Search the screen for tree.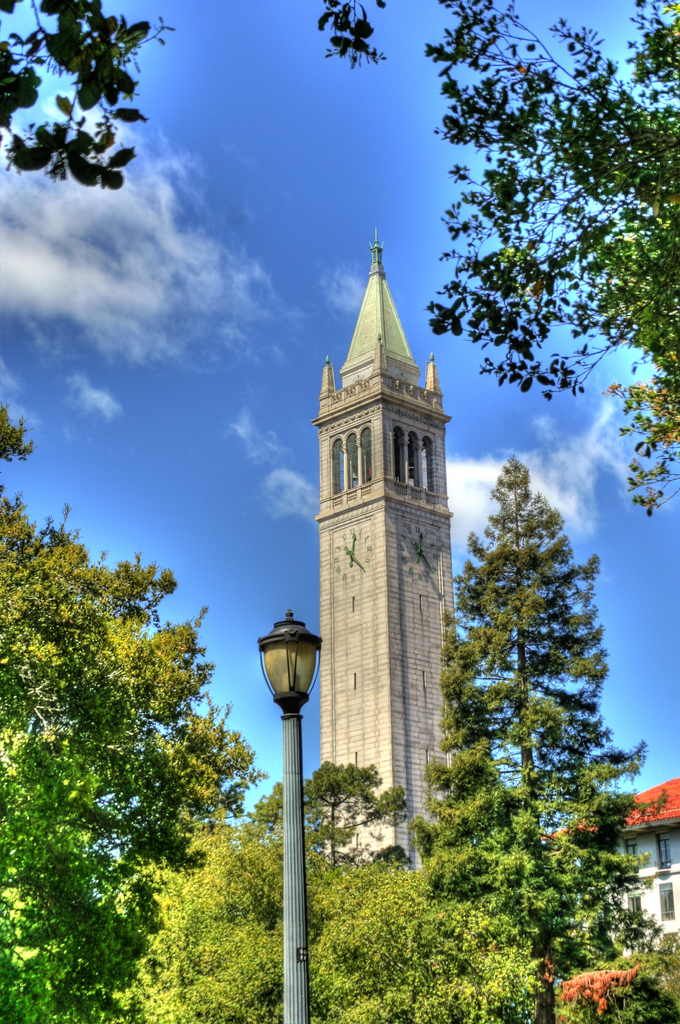
Found at box=[435, 435, 625, 929].
